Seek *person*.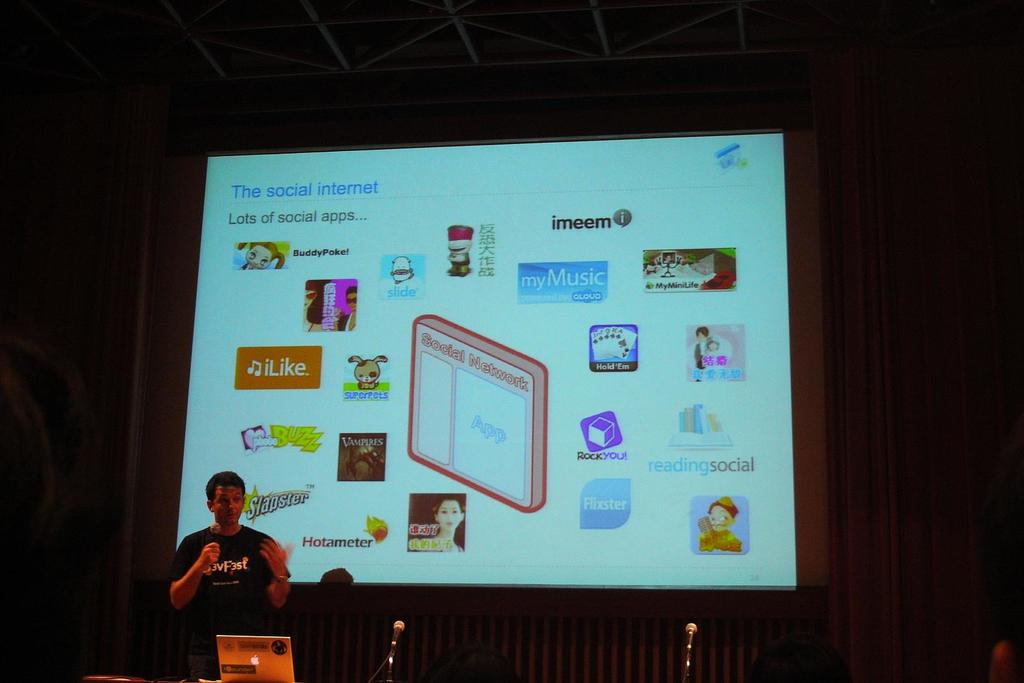
{"x1": 420, "y1": 481, "x2": 466, "y2": 556}.
